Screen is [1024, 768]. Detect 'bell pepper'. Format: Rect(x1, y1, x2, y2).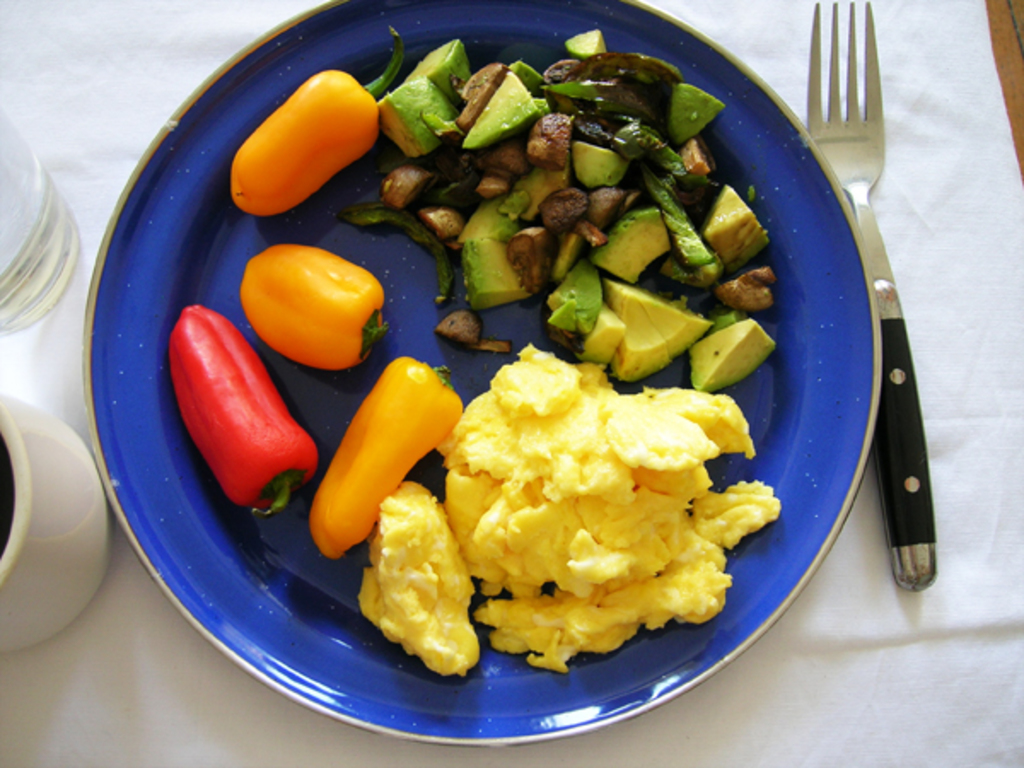
Rect(230, 26, 411, 212).
